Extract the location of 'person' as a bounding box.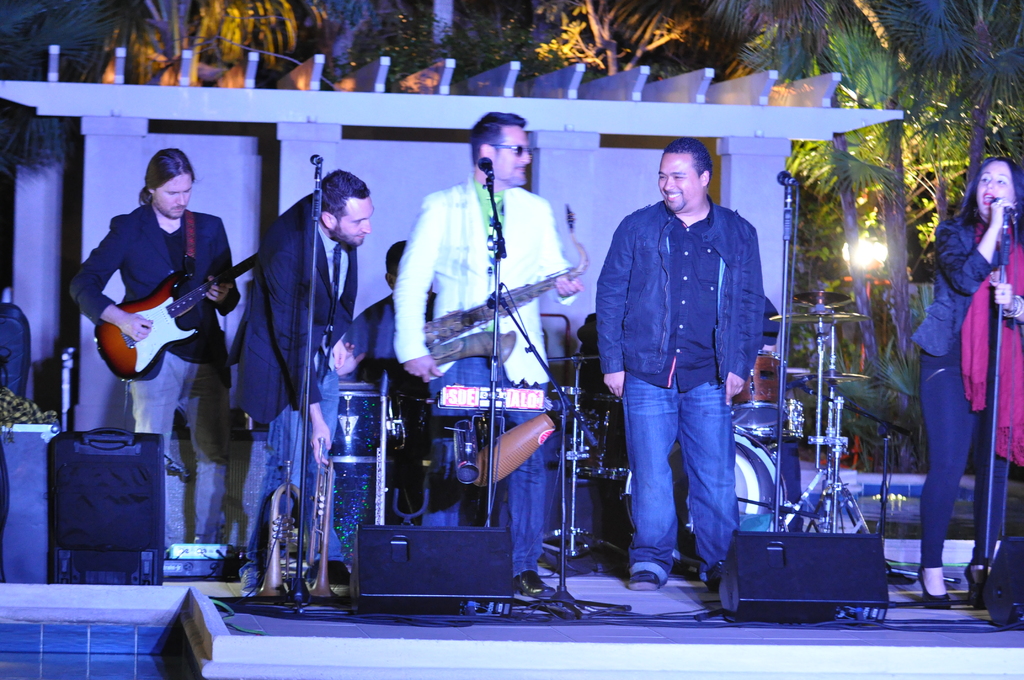
66/149/242/549.
